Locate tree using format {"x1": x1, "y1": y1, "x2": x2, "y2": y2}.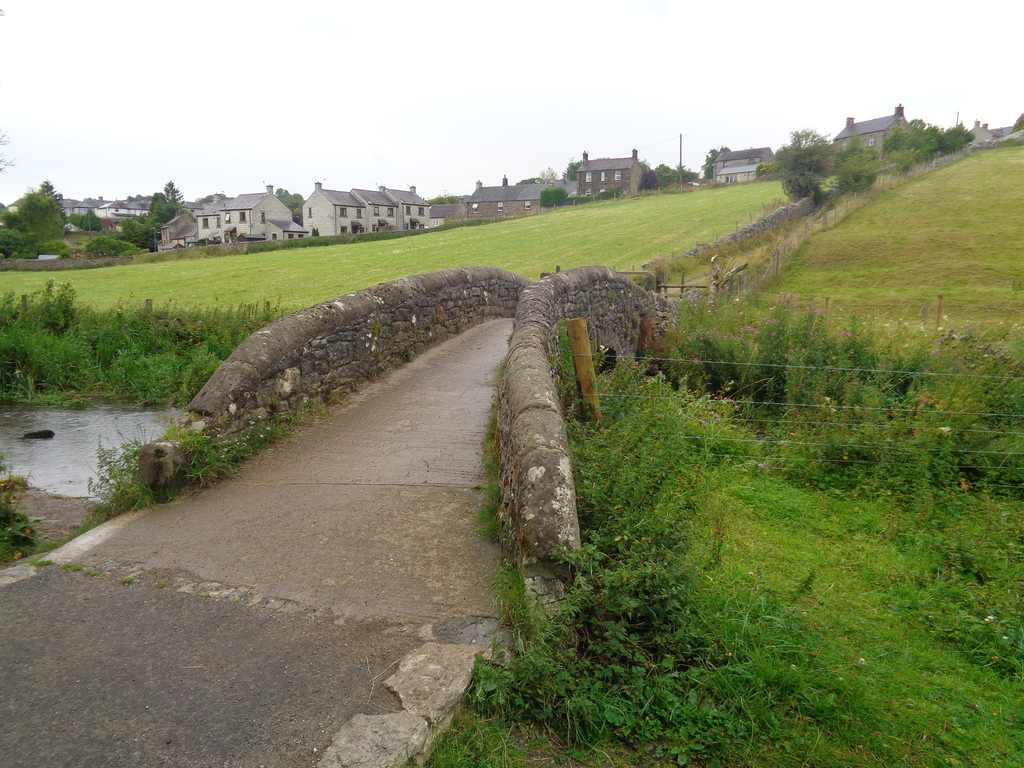
{"x1": 150, "y1": 173, "x2": 183, "y2": 230}.
